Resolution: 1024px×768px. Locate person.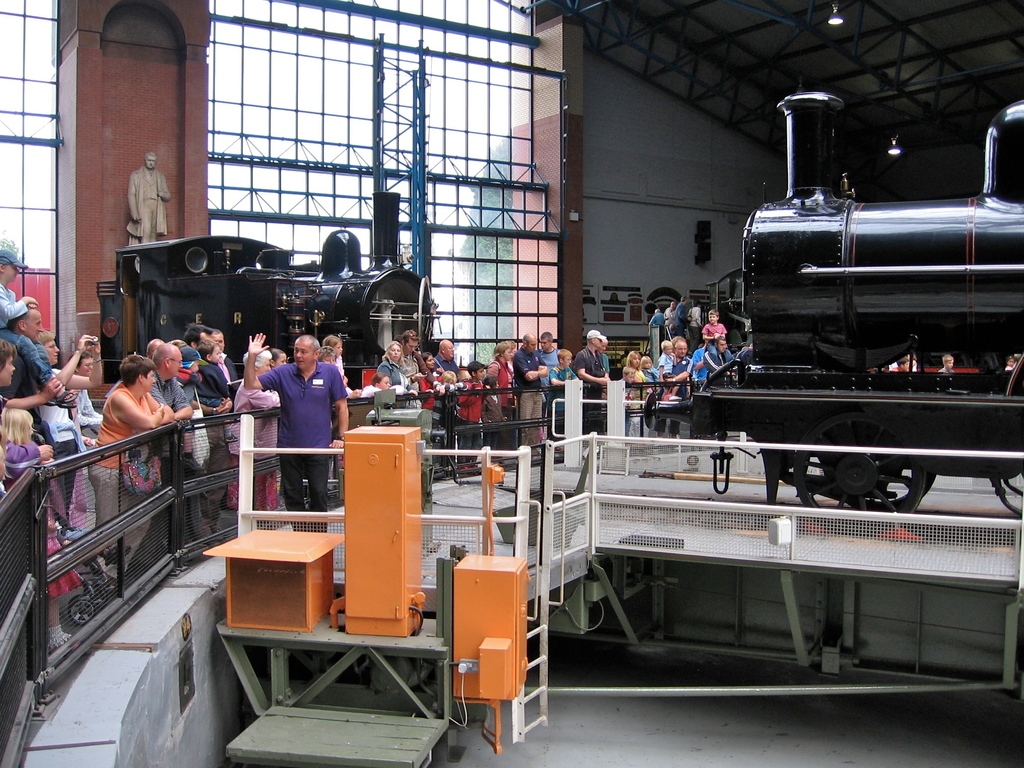
<bbox>700, 333, 733, 443</bbox>.
